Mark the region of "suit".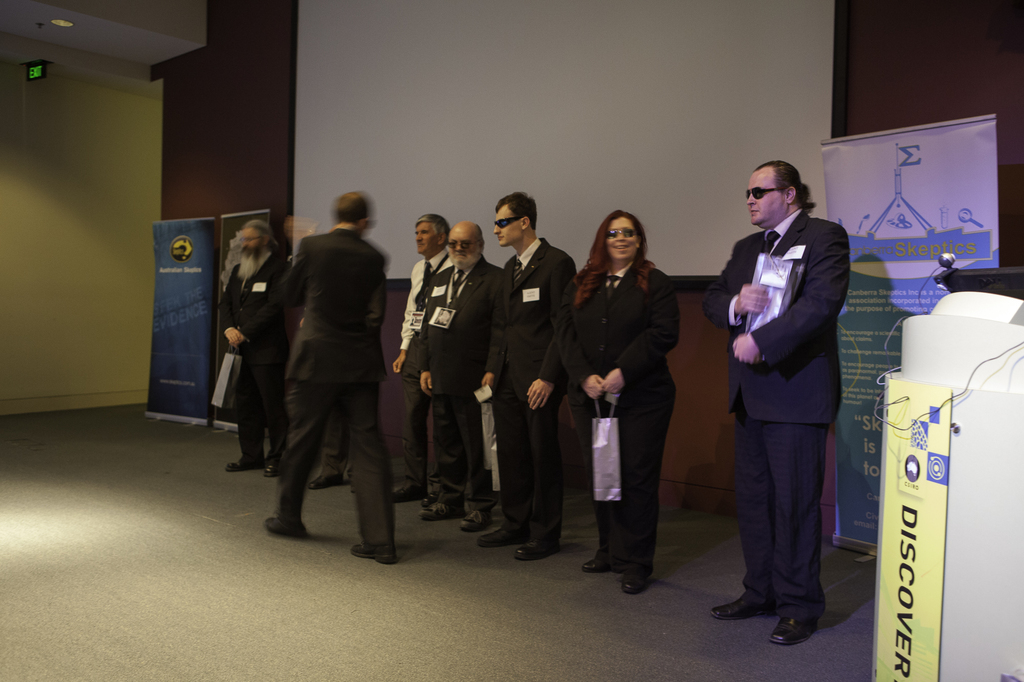
Region: (722,167,863,645).
